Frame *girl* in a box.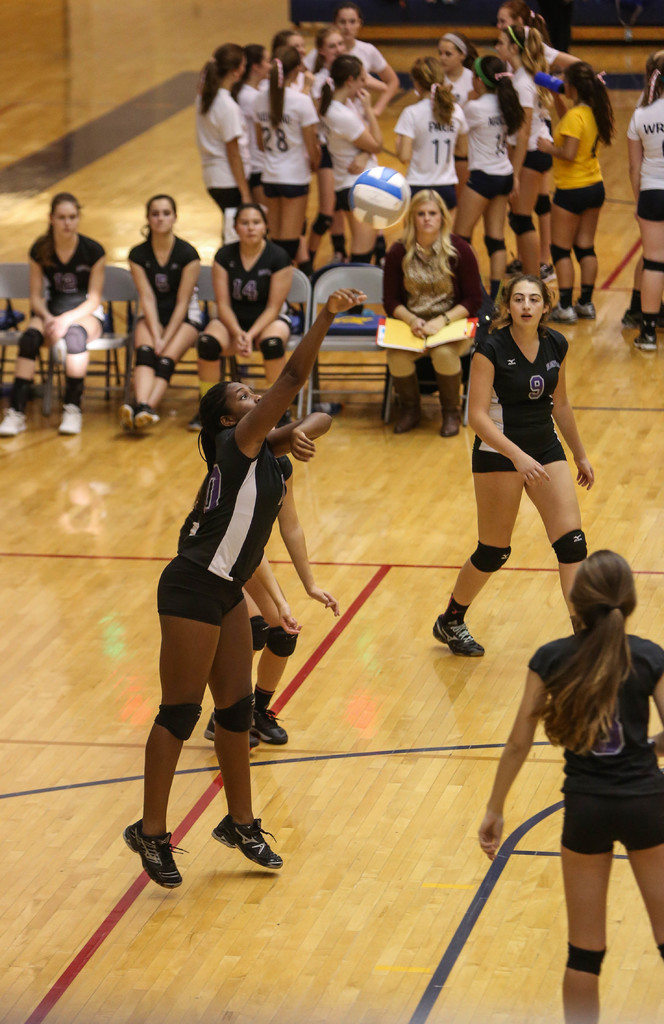
[429, 233, 619, 669].
